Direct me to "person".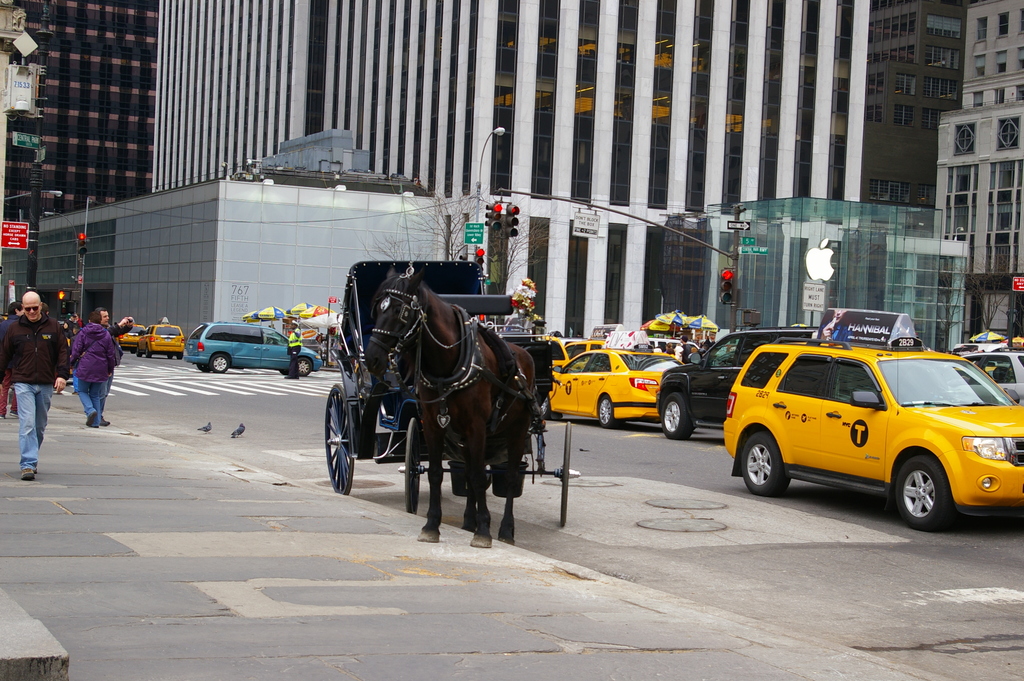
Direction: [x1=75, y1=313, x2=121, y2=429].
